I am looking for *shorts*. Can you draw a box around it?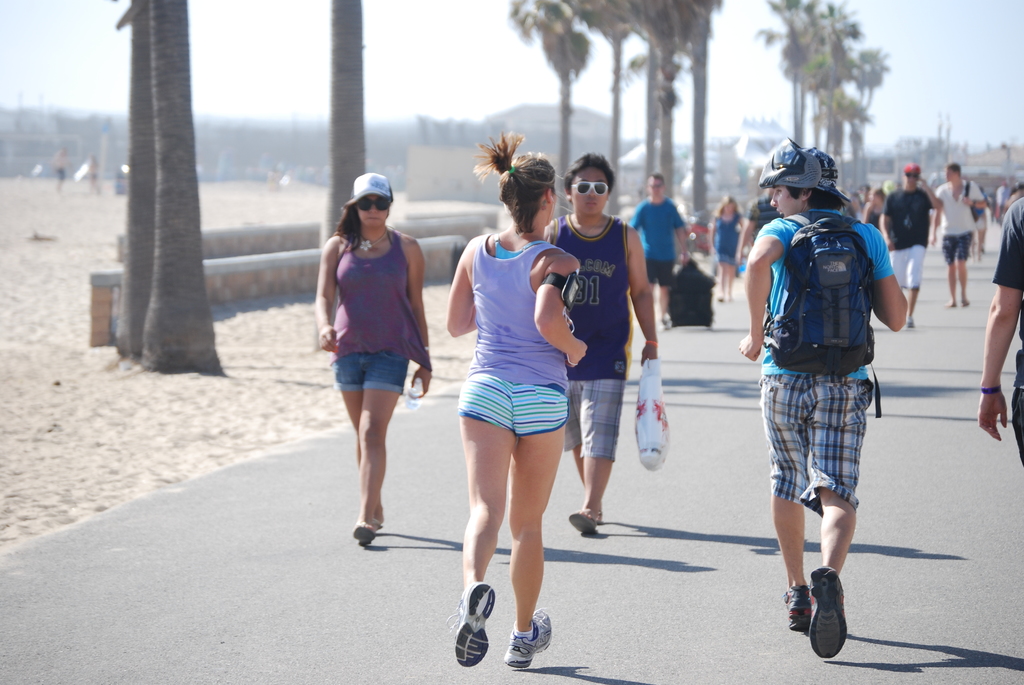
Sure, the bounding box is l=763, t=370, r=887, b=531.
